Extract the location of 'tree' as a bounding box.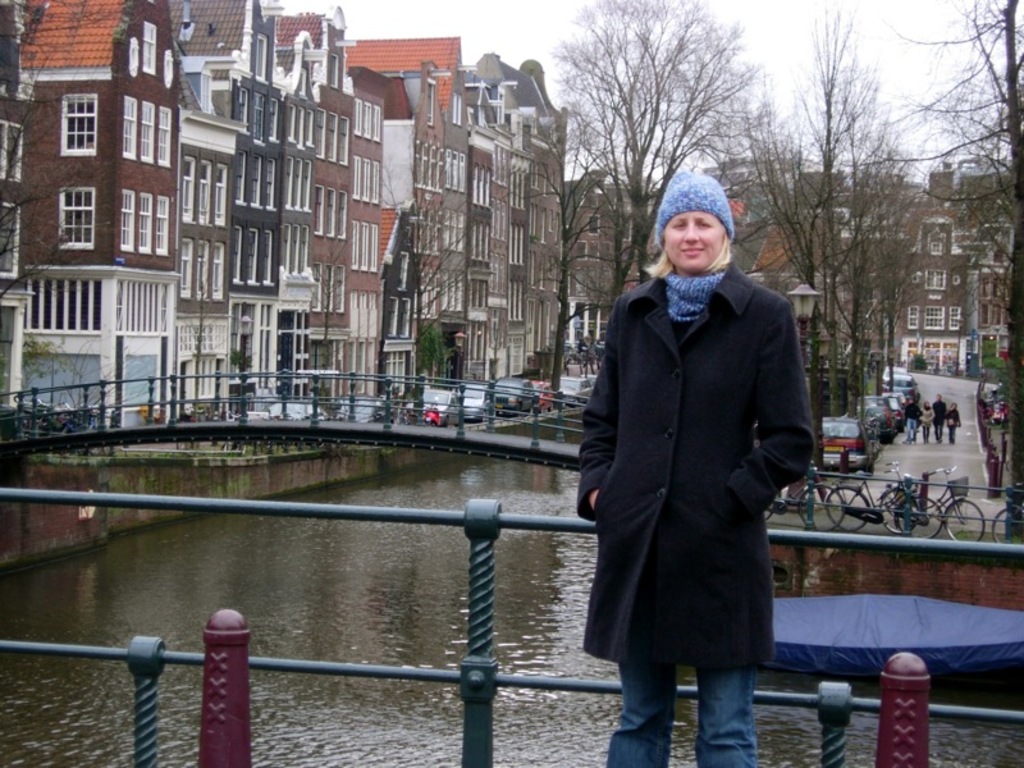
box=[371, 173, 486, 392].
